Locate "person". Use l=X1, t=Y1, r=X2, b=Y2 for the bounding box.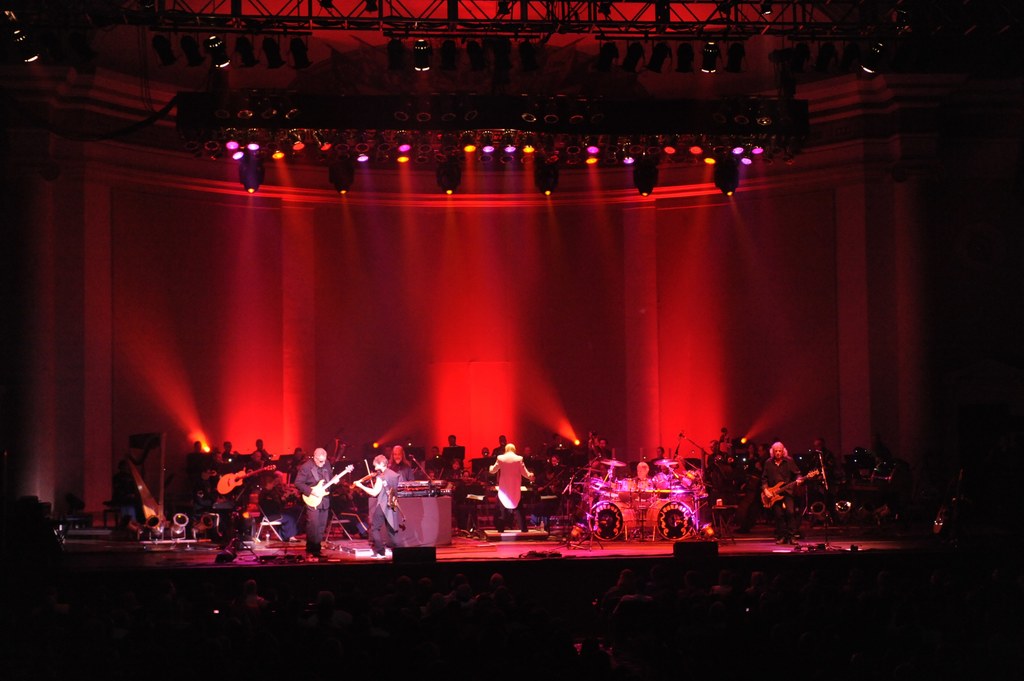
l=761, t=438, r=802, b=544.
